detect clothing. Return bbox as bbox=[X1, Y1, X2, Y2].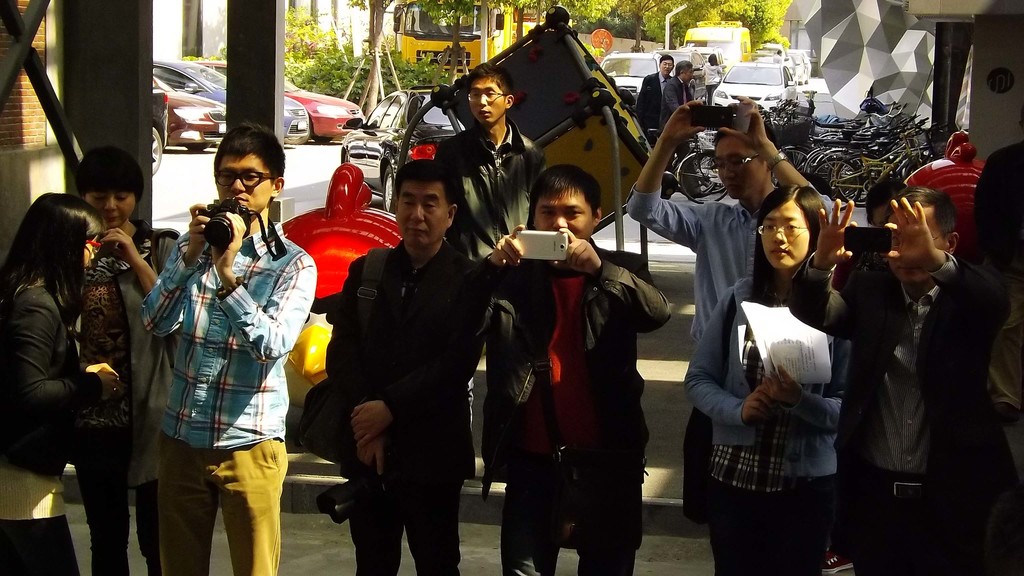
bbox=[0, 274, 100, 575].
